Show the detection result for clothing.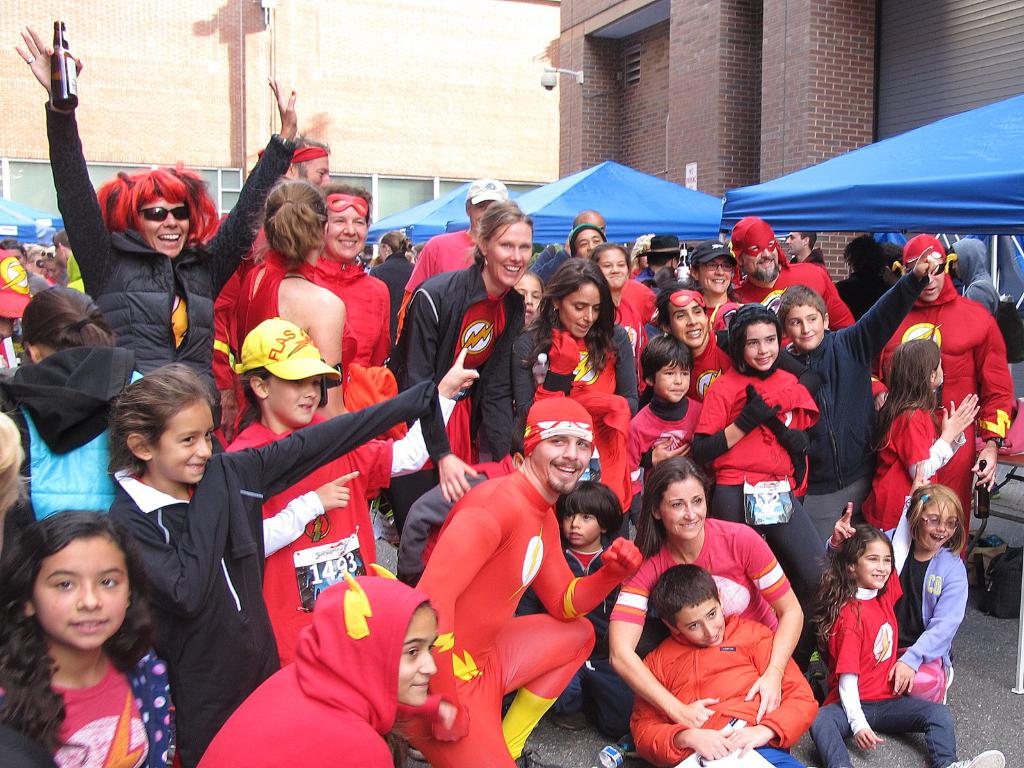
(230, 399, 453, 668).
